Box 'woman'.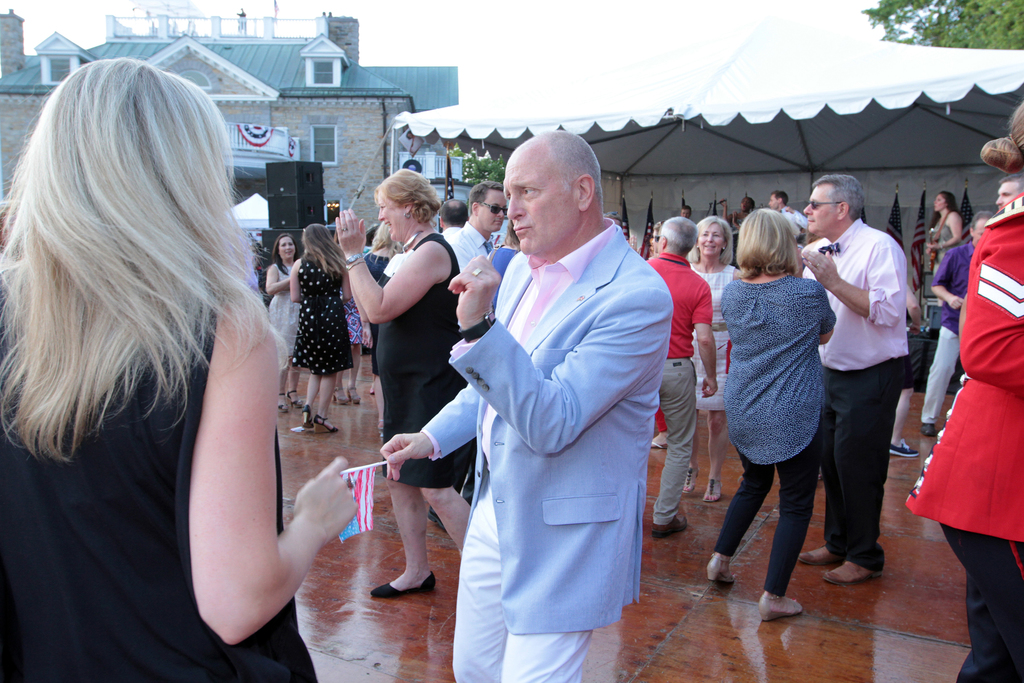
(703,206,833,625).
